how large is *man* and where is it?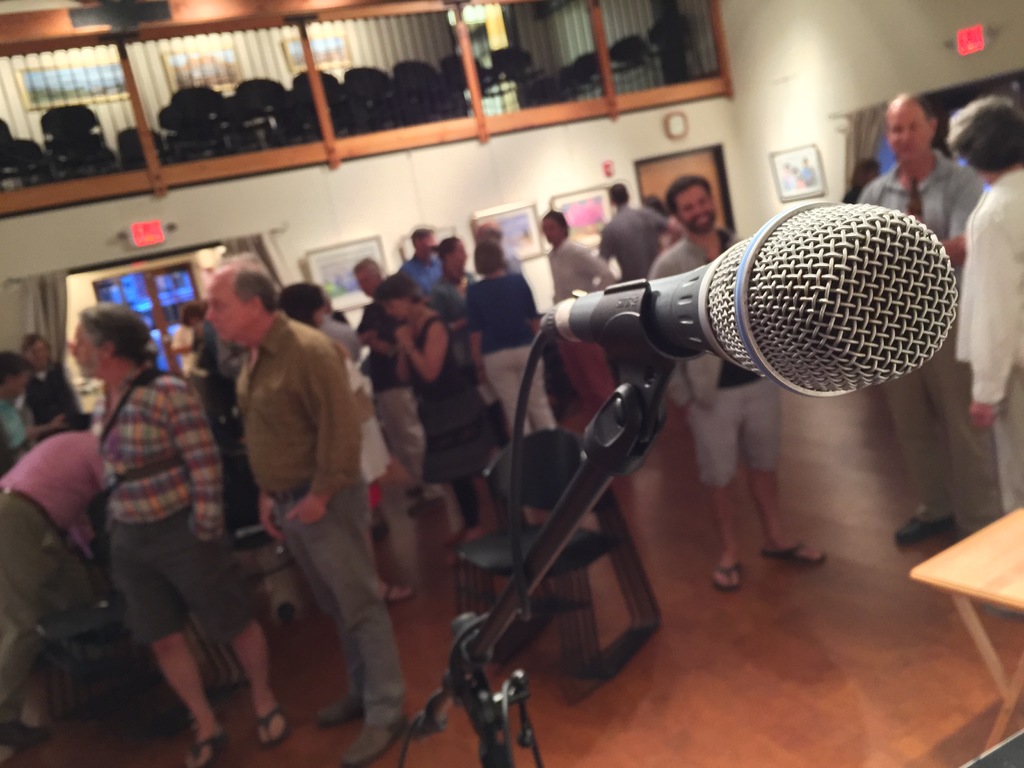
Bounding box: bbox=[857, 93, 982, 549].
